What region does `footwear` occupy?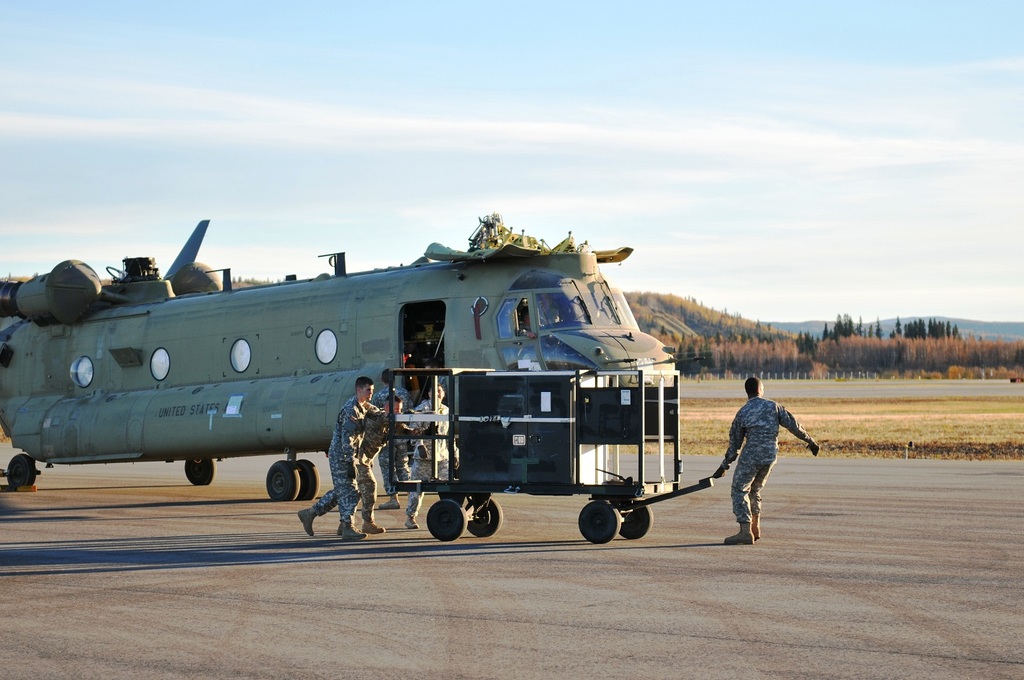
rect(410, 515, 422, 530).
